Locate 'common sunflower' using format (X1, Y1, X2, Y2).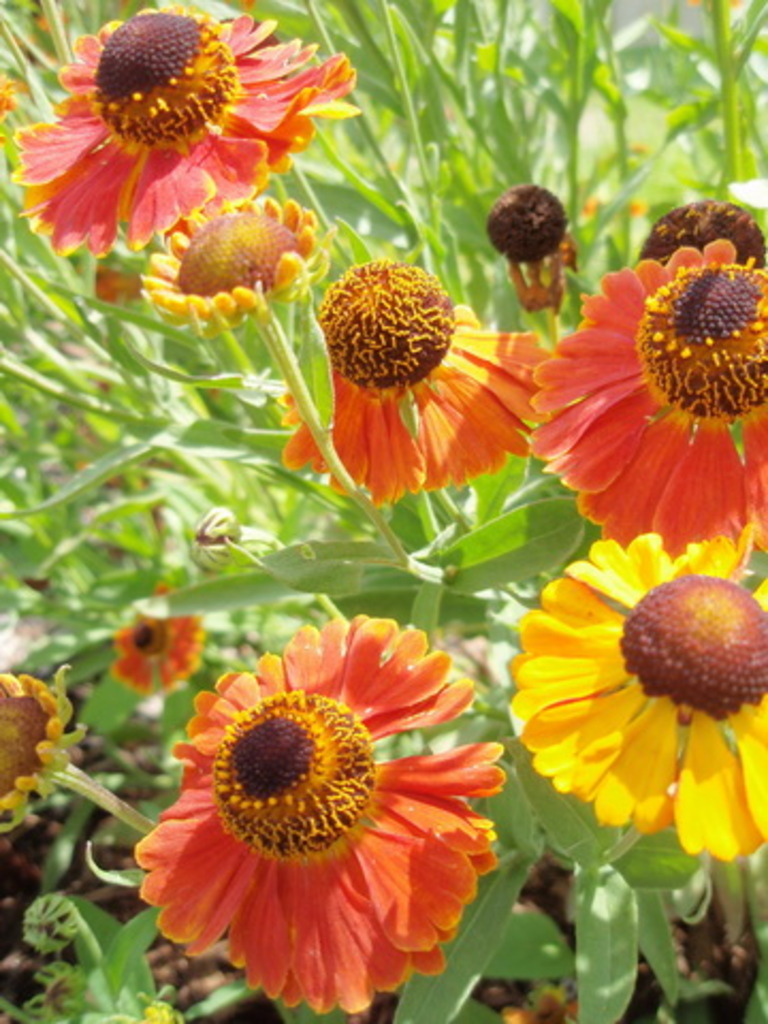
(262, 267, 538, 499).
